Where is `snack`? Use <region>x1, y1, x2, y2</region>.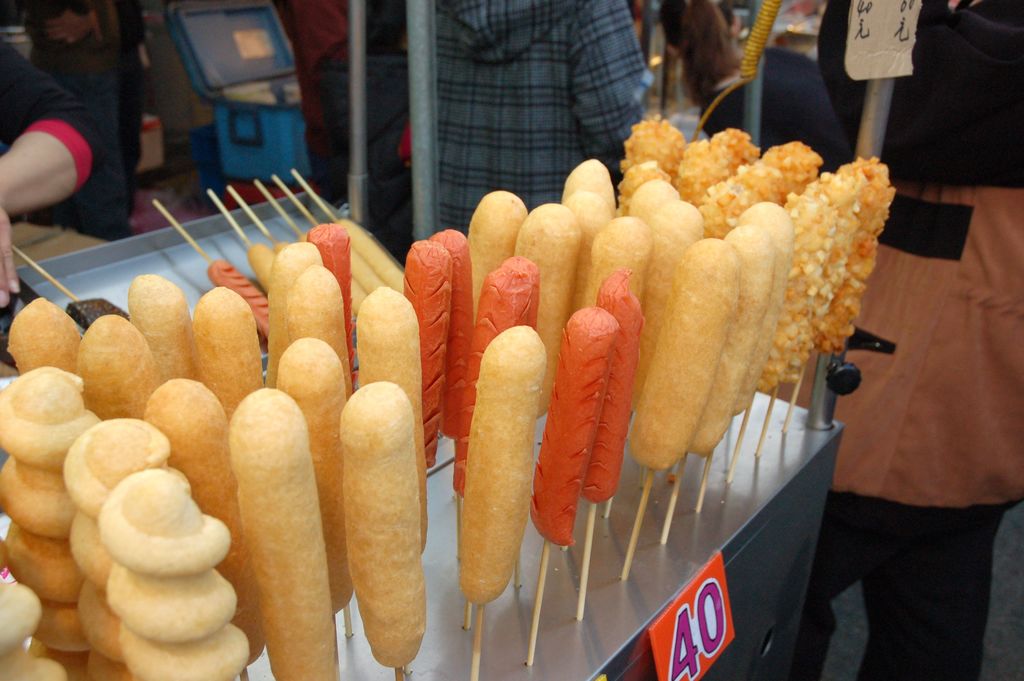
<region>711, 124, 769, 168</region>.
